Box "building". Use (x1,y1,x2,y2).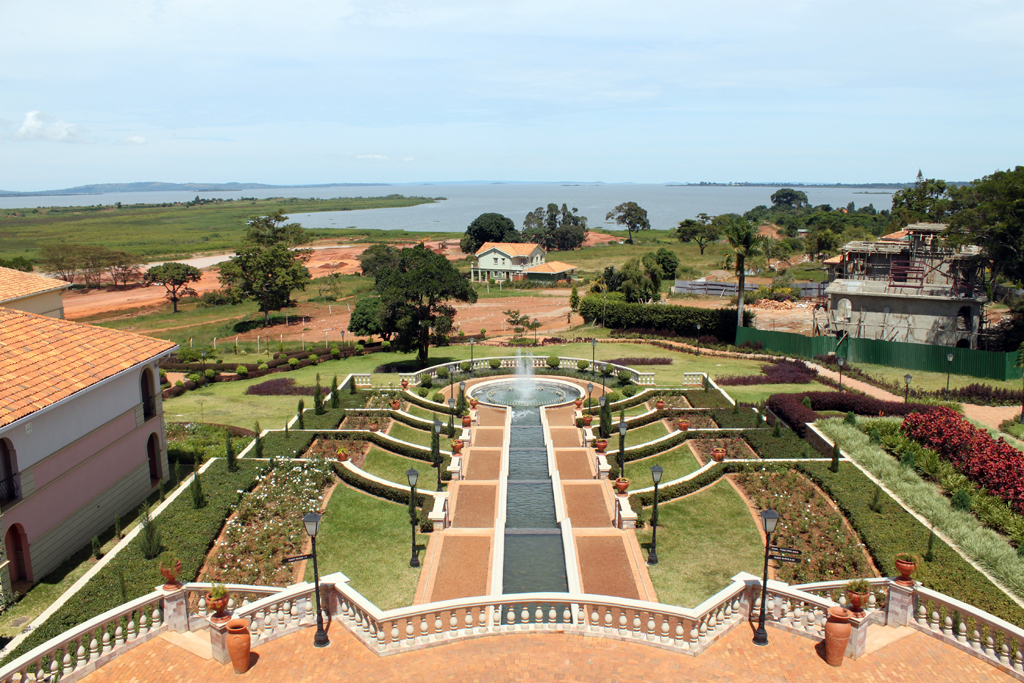
(0,304,176,616).
